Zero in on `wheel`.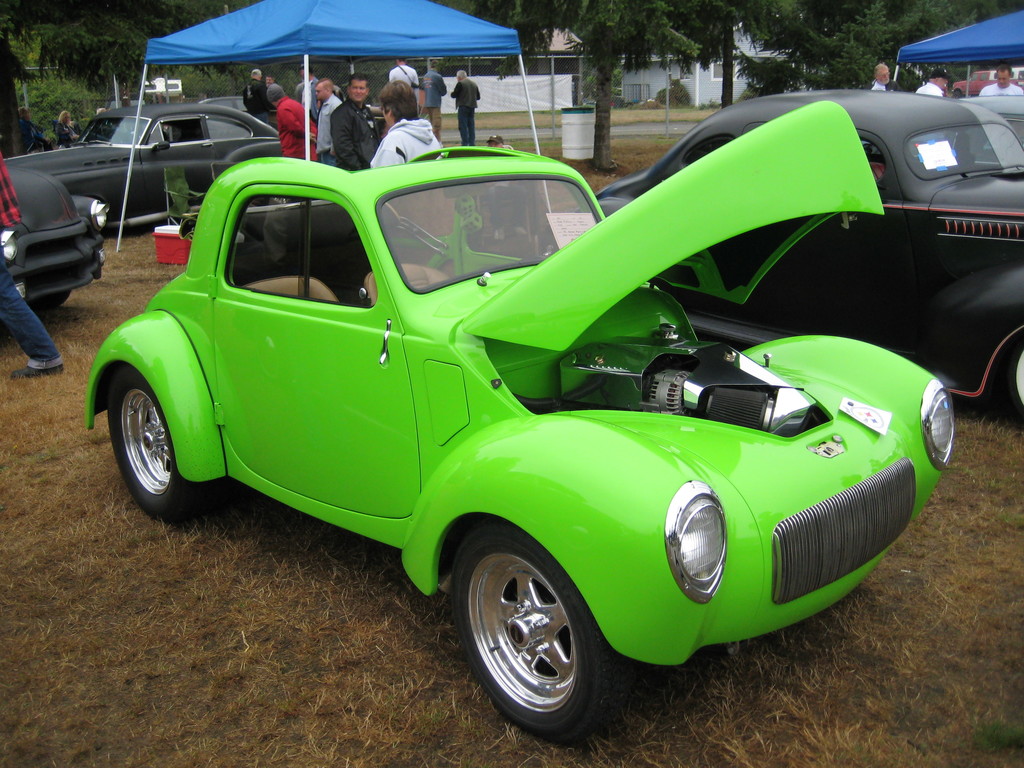
Zeroed in: <region>111, 368, 209, 538</region>.
